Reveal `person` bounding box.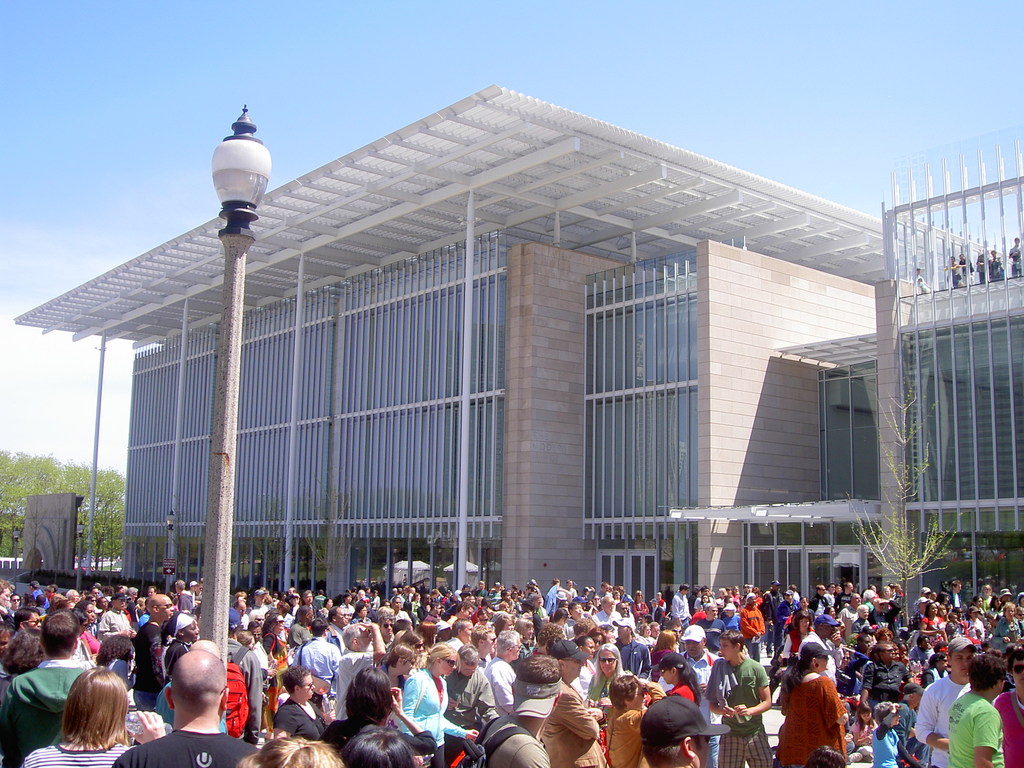
Revealed: [973,248,989,285].
